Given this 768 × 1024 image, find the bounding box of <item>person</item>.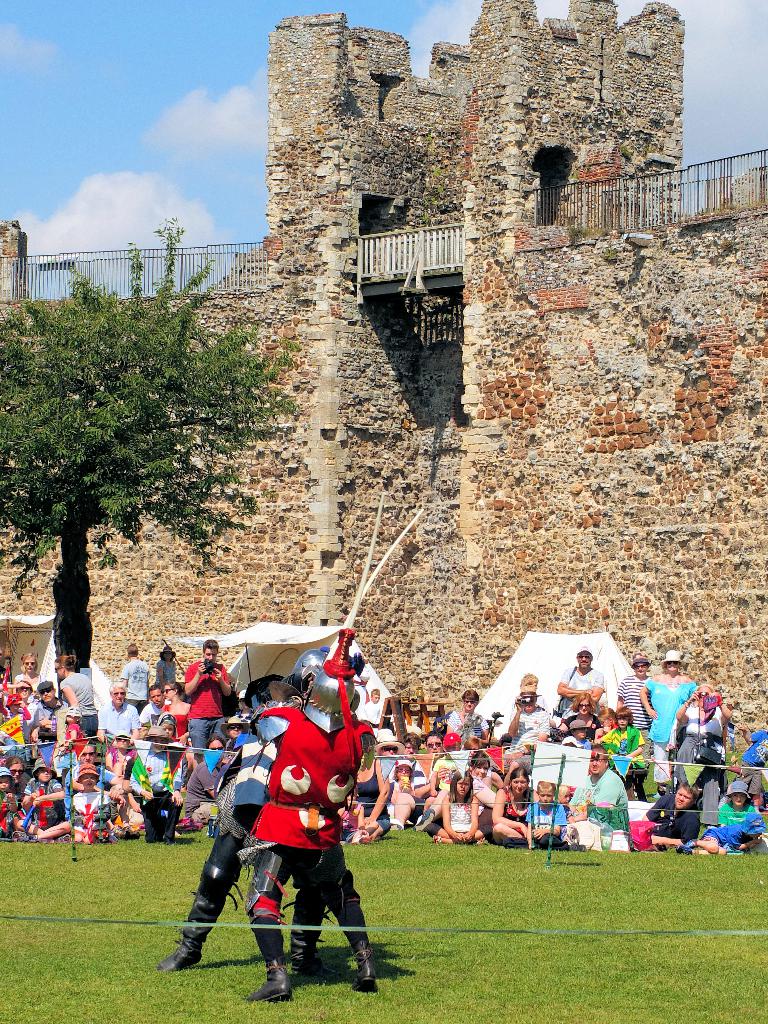
{"left": 625, "top": 792, "right": 695, "bottom": 857}.
